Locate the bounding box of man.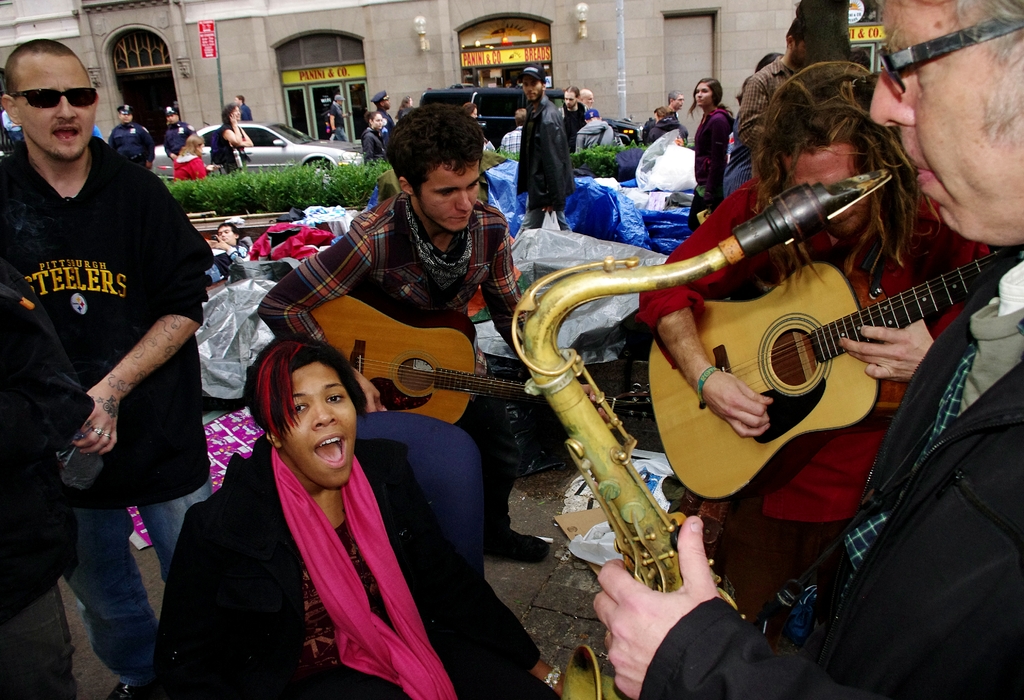
Bounding box: detection(232, 93, 252, 121).
